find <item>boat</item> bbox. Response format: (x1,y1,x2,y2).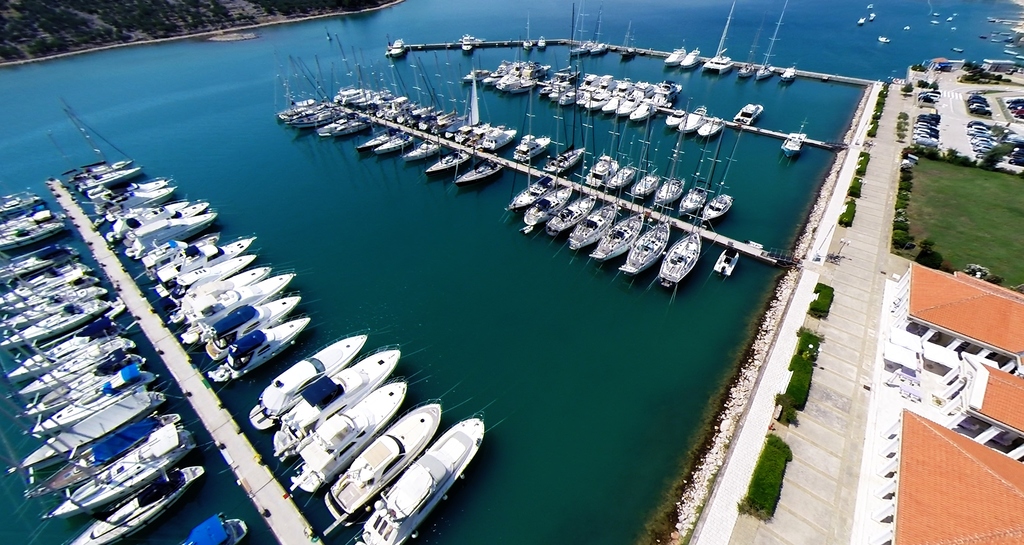
(668,104,707,136).
